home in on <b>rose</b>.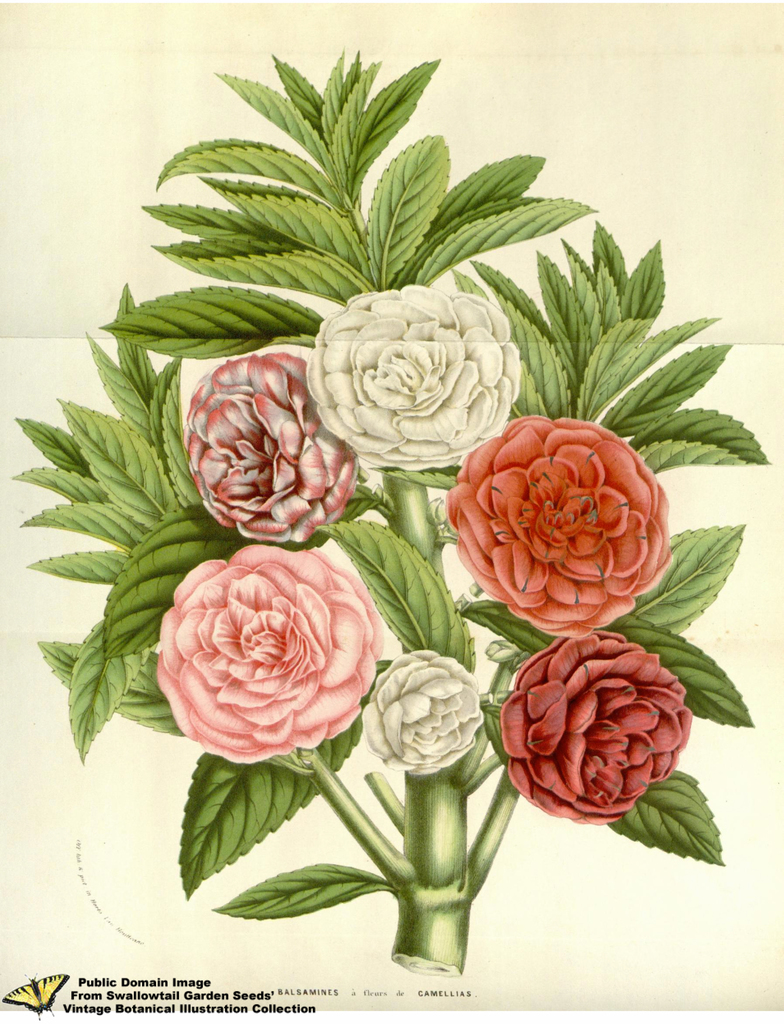
Homed in at 185 351 357 547.
